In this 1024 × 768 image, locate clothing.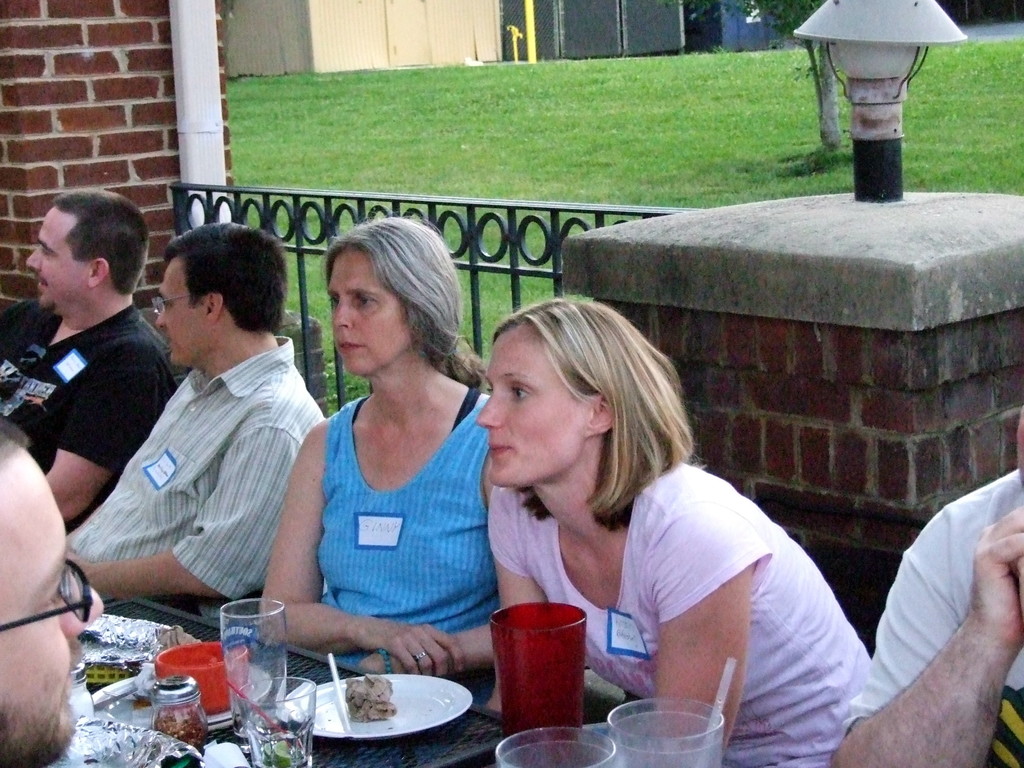
Bounding box: region(300, 384, 503, 727).
